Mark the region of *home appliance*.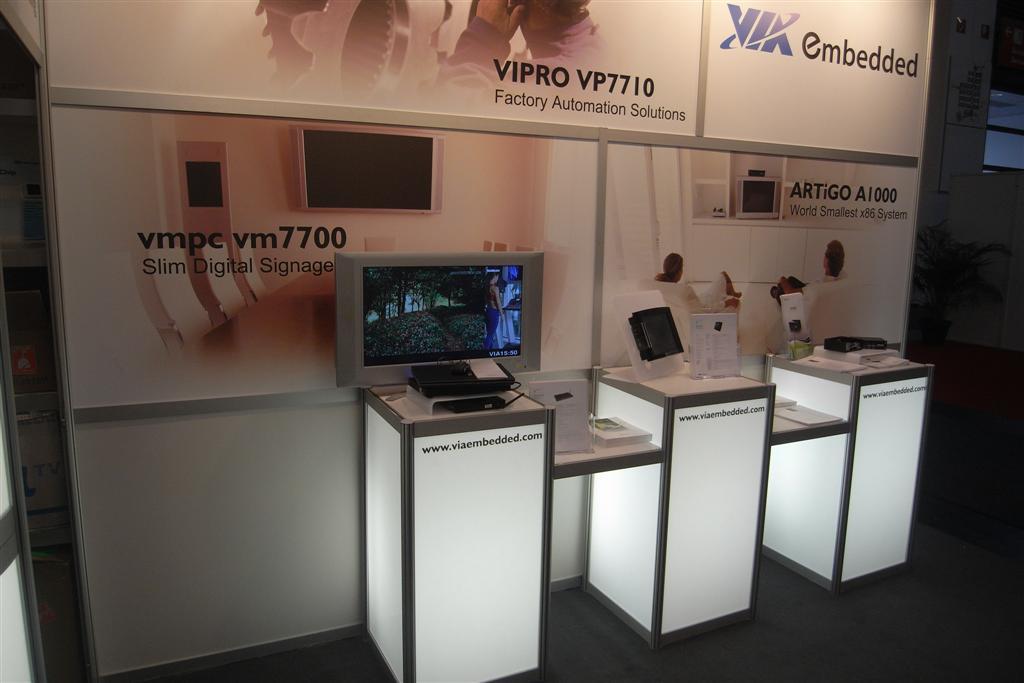
Region: box=[287, 125, 444, 214].
